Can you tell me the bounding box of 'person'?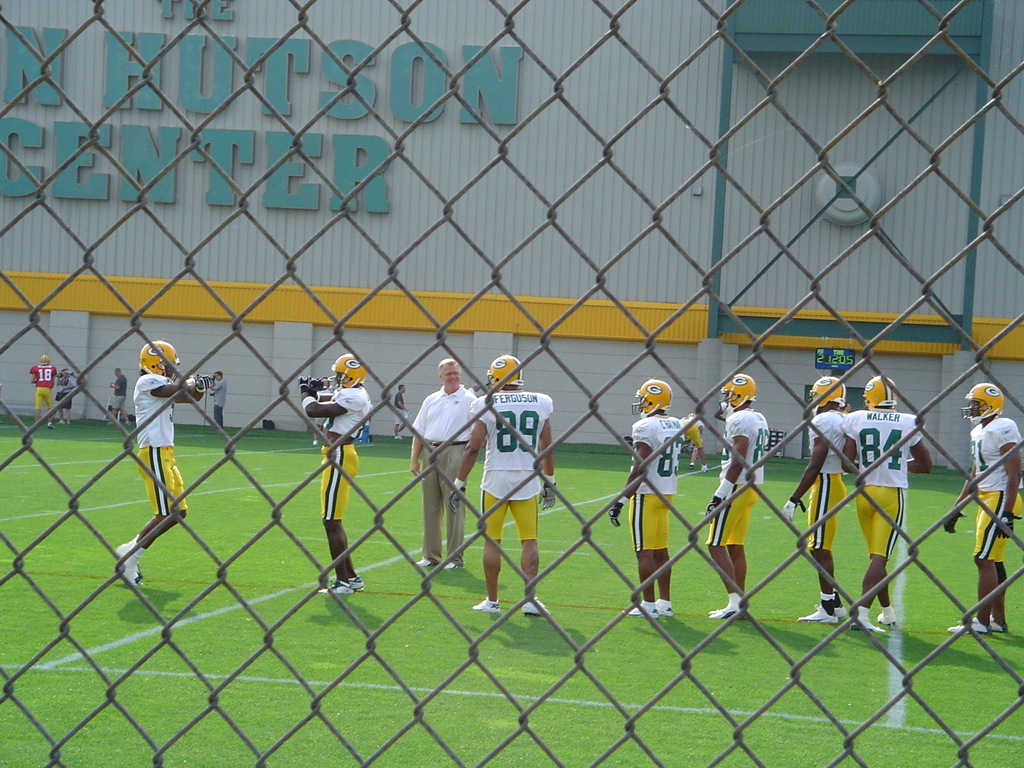
<box>783,374,852,618</box>.
